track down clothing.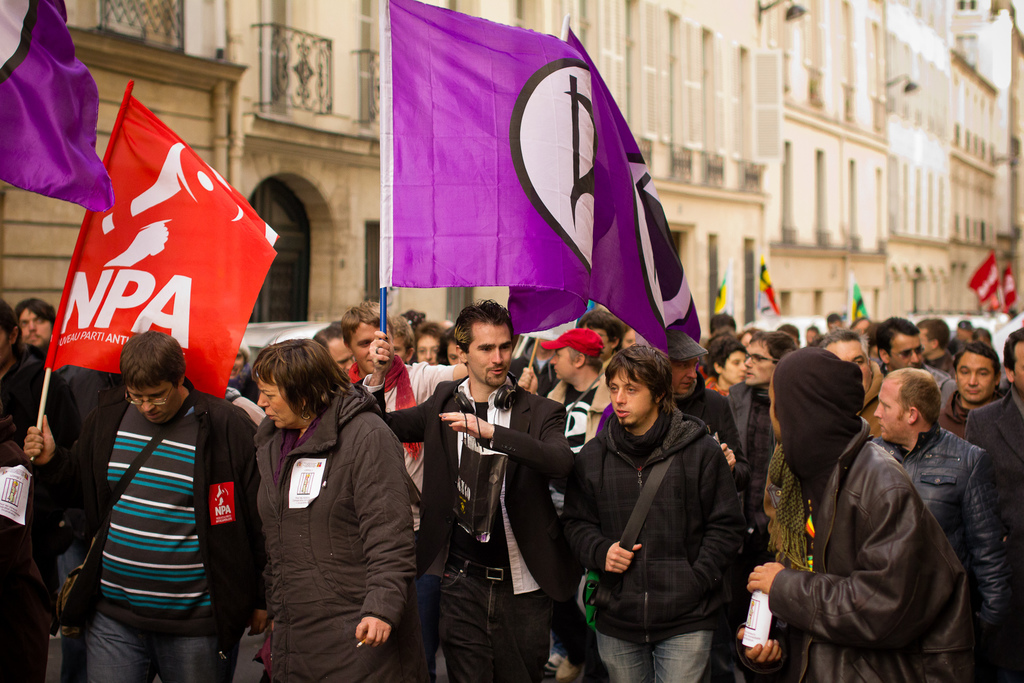
Tracked to l=964, t=384, r=1023, b=682.
